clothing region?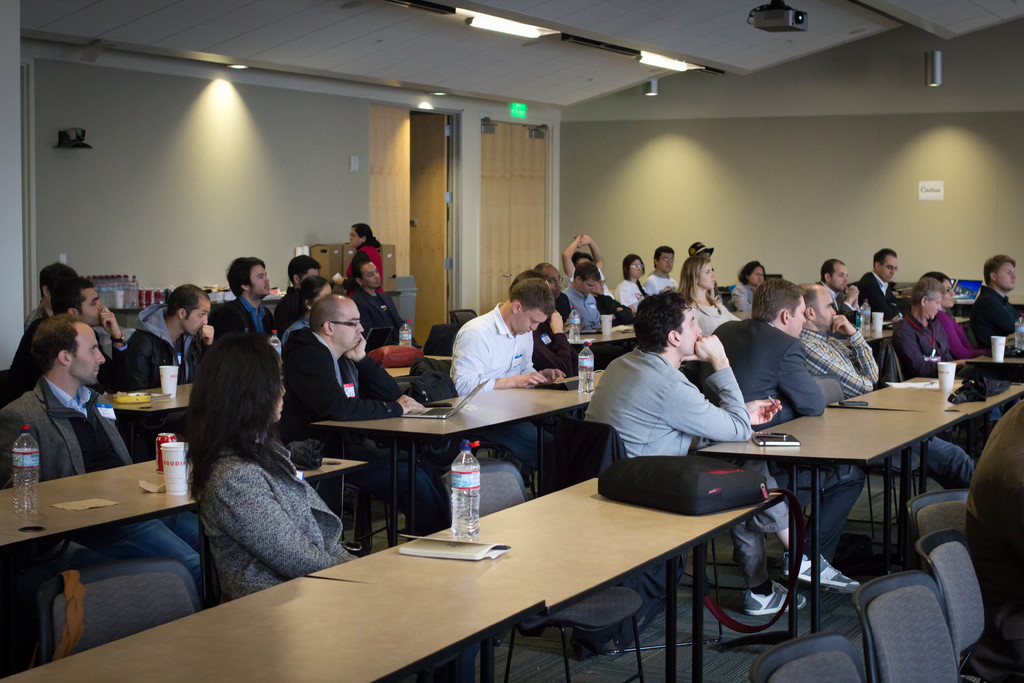
pyautogui.locateOnScreen(272, 286, 300, 342)
